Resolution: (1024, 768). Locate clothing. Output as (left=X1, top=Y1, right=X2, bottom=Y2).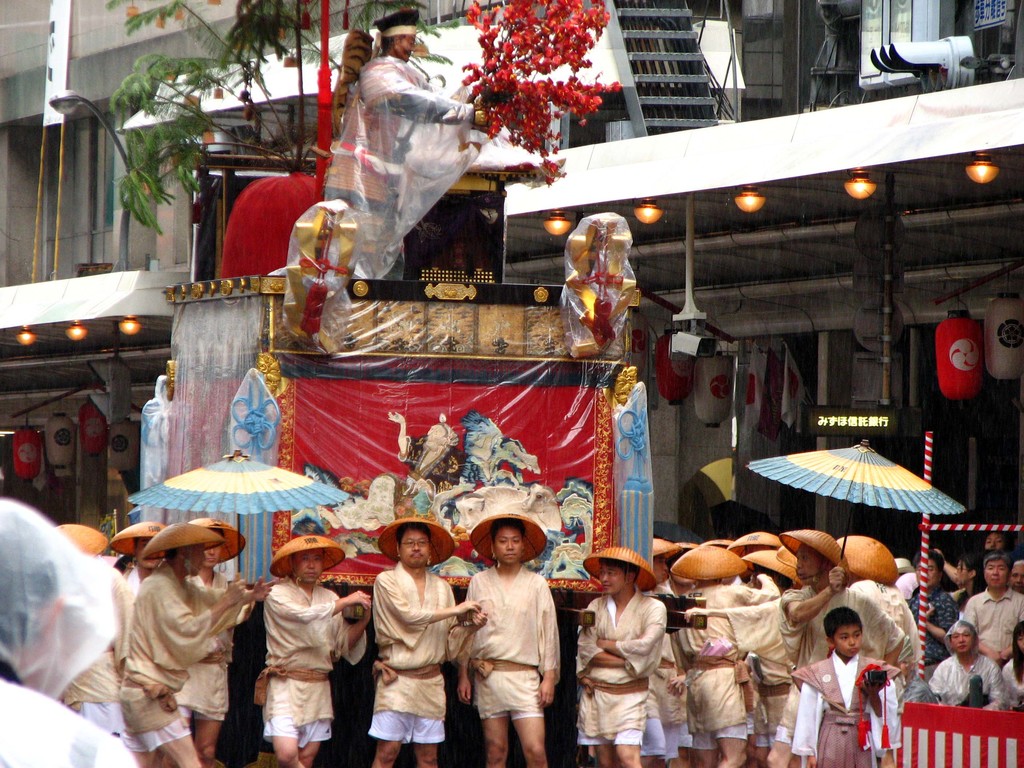
(left=461, top=545, right=562, bottom=752).
